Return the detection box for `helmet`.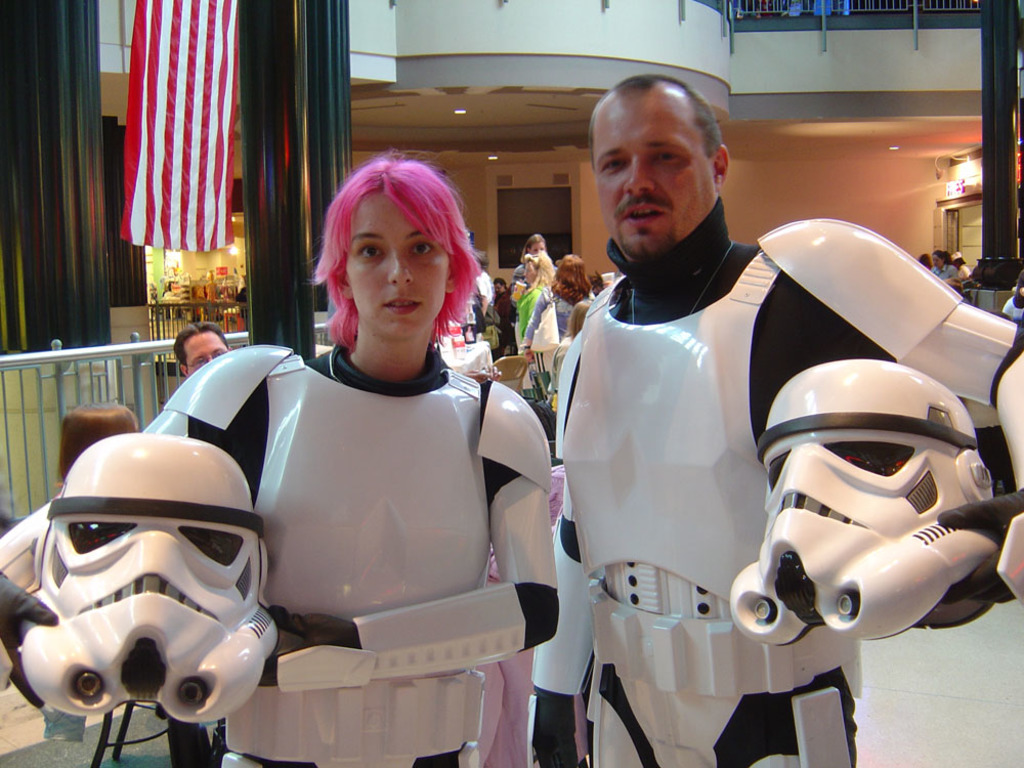
<bbox>729, 357, 997, 649</bbox>.
